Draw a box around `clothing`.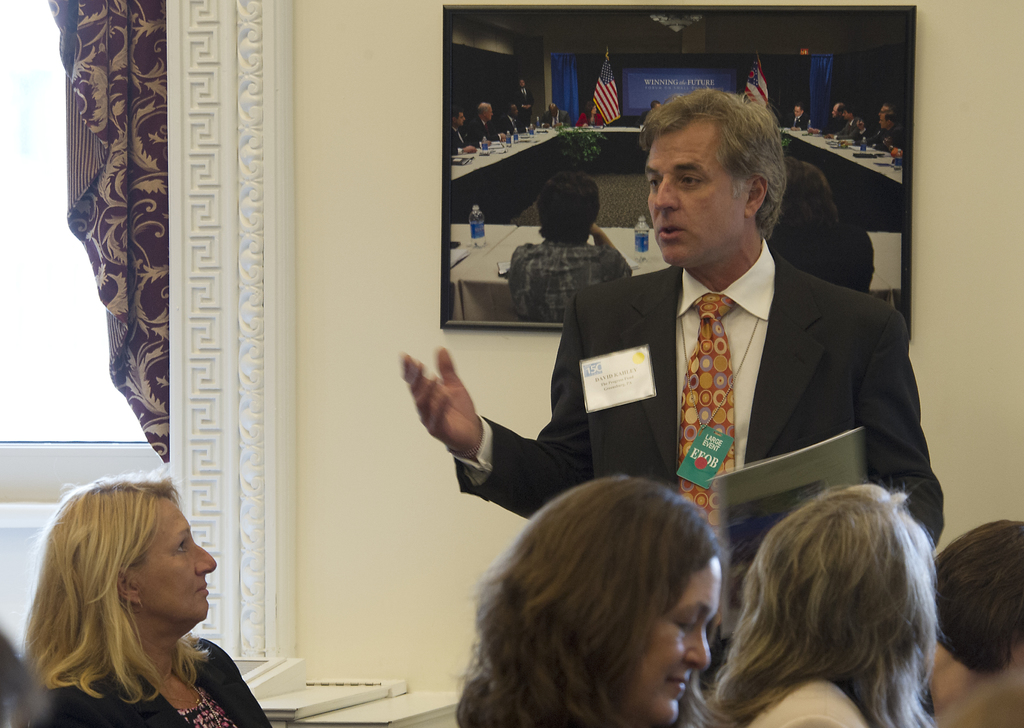
518, 89, 533, 115.
